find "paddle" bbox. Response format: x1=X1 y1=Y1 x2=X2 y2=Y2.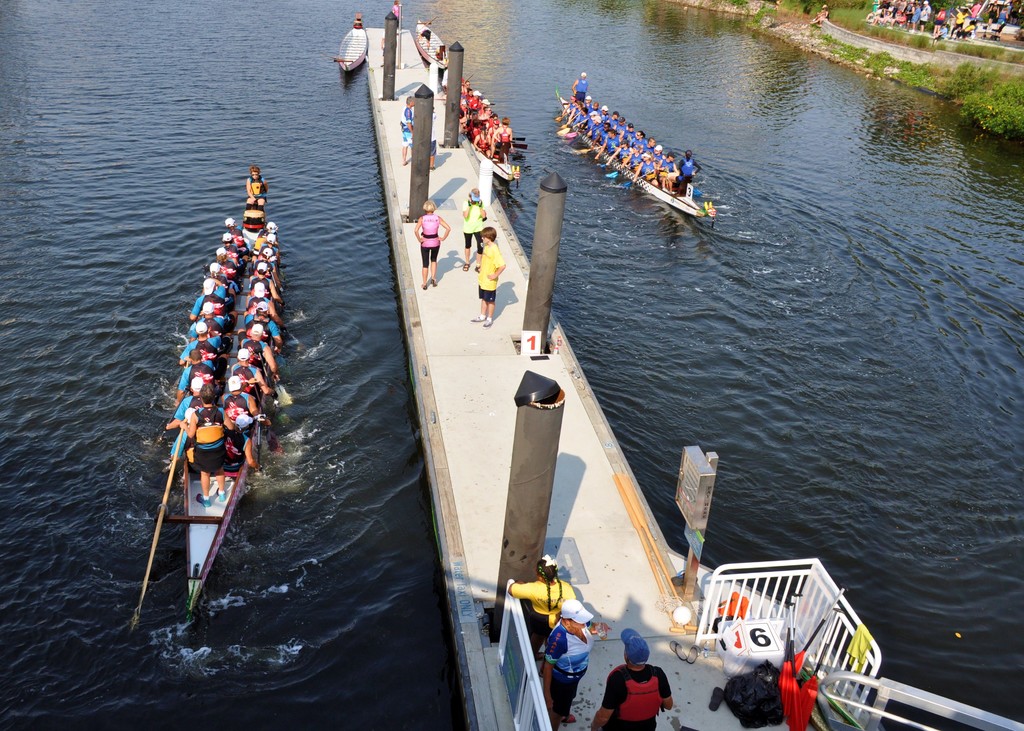
x1=264 y1=342 x2=294 y2=407.
